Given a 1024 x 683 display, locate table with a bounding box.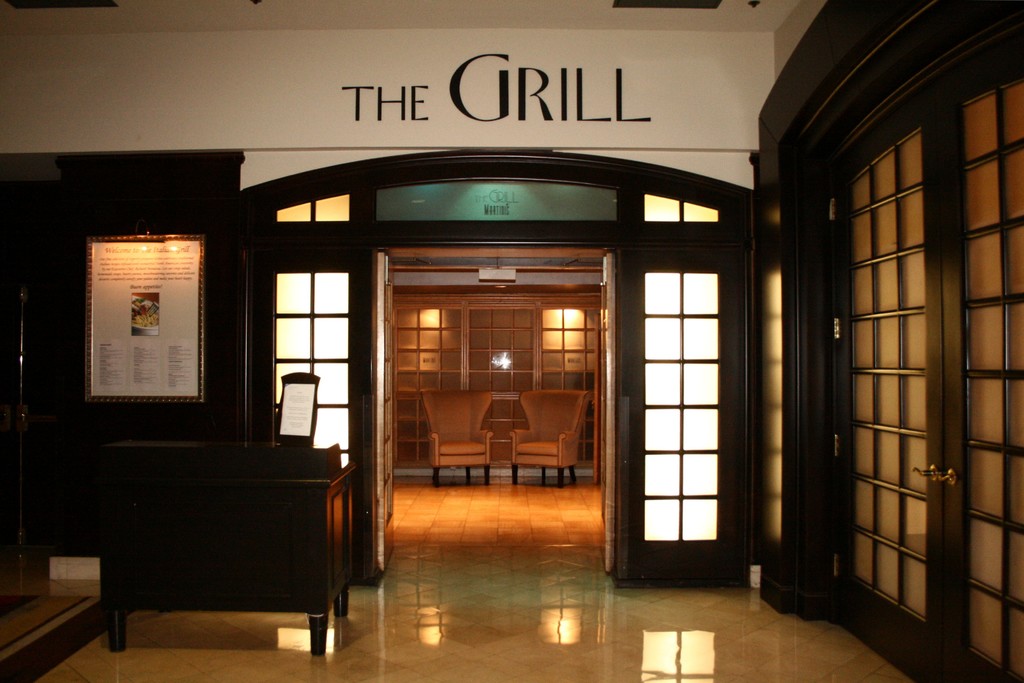
Located: detection(67, 418, 356, 662).
